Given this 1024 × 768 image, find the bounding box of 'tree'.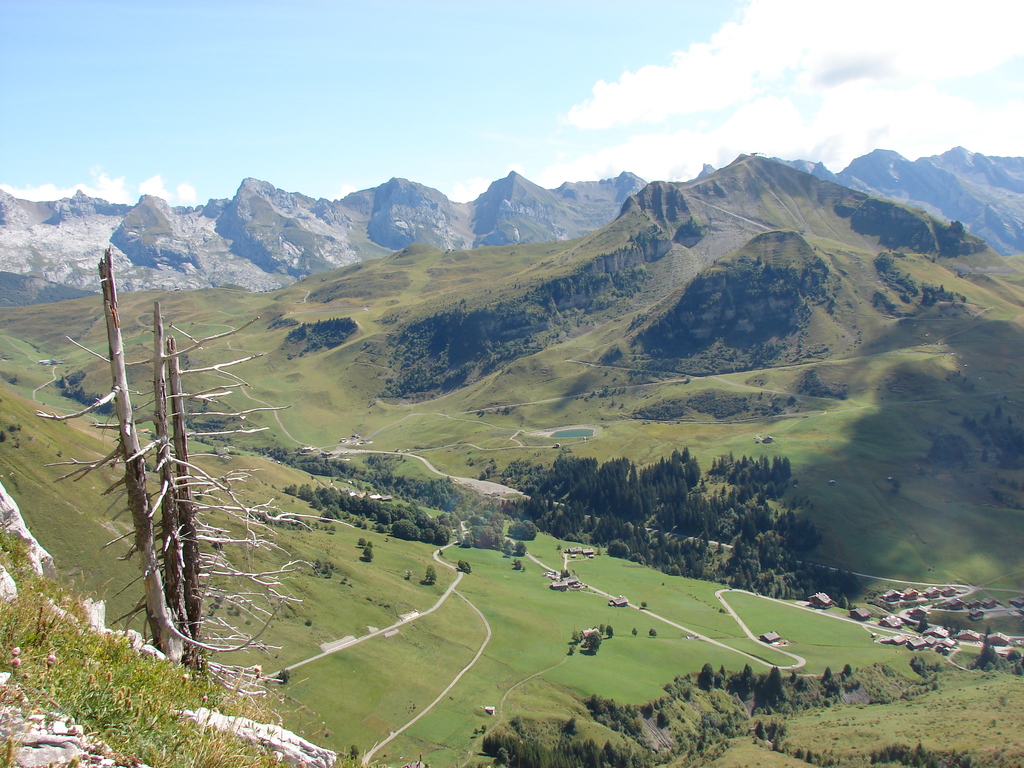
656,710,669,728.
